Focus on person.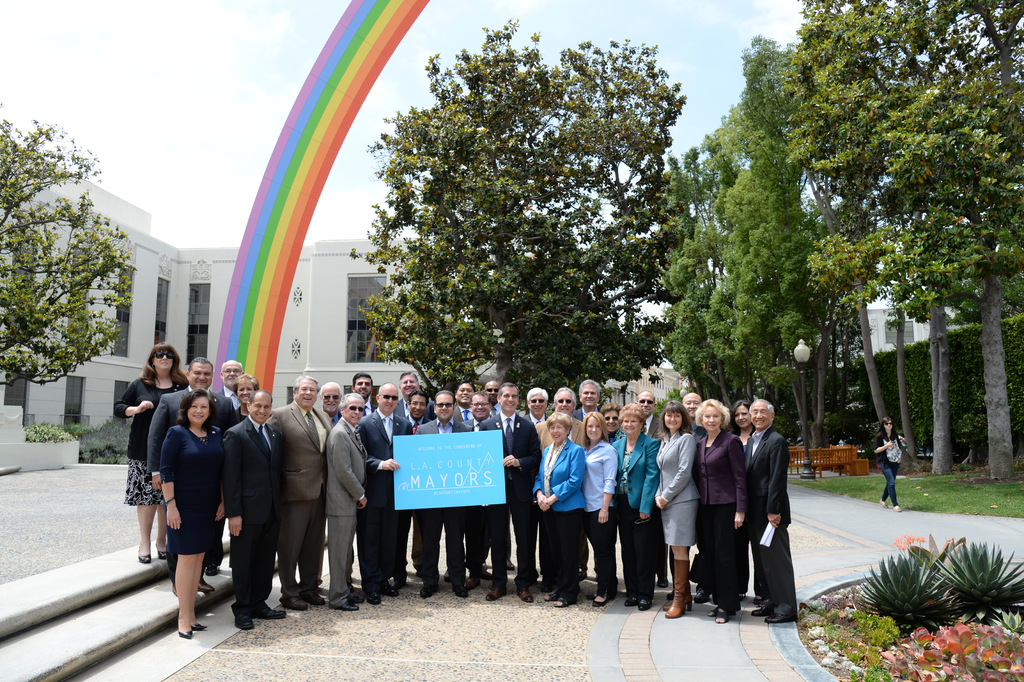
Focused at bbox=[740, 395, 803, 631].
